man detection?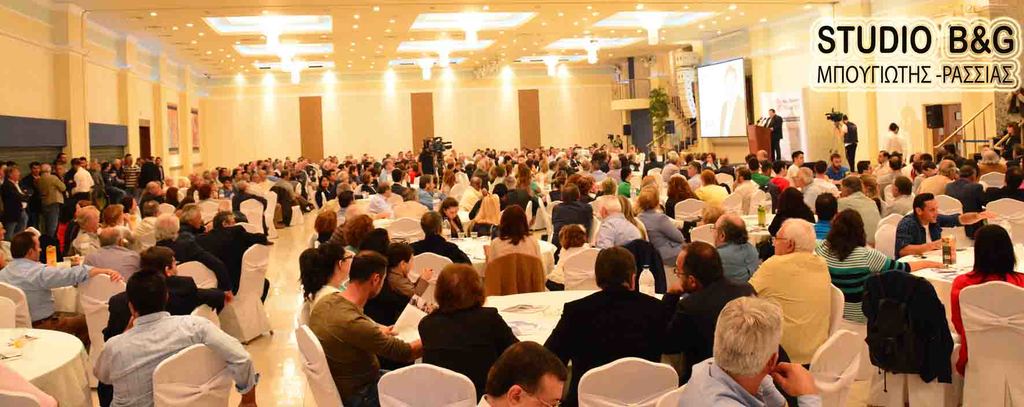
locate(404, 211, 467, 266)
